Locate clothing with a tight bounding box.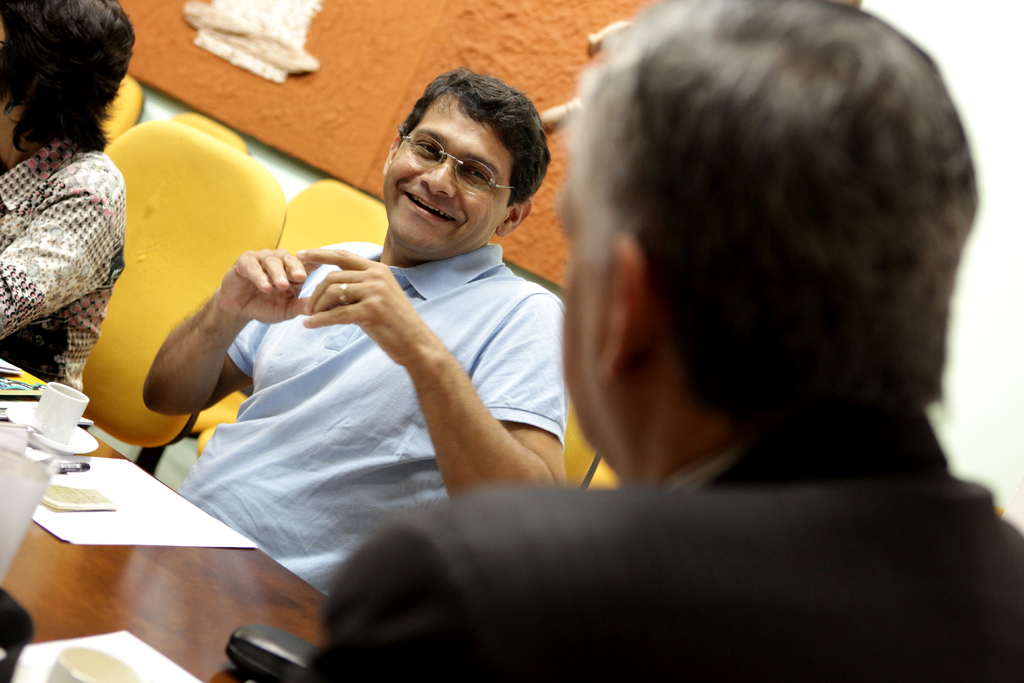
rect(300, 407, 1023, 682).
